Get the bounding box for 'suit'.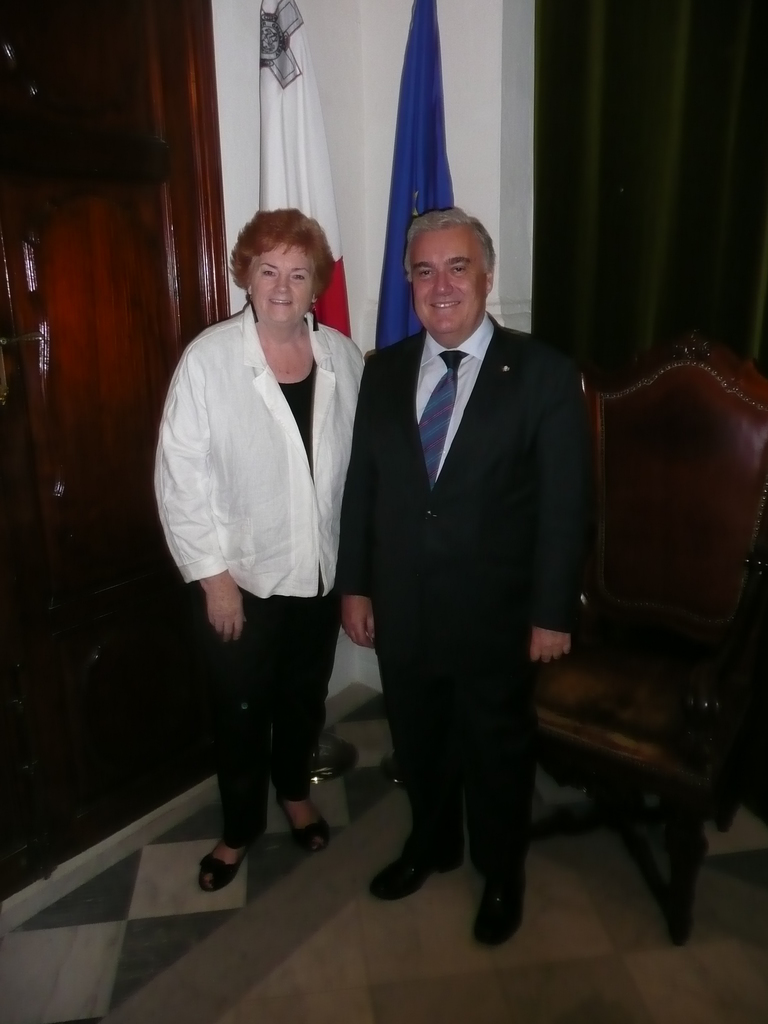
x1=362, y1=287, x2=635, y2=896.
